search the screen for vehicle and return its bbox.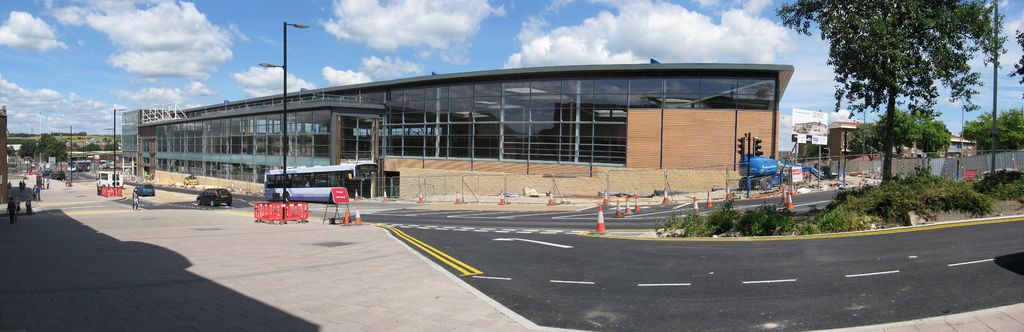
Found: bbox(266, 162, 382, 195).
